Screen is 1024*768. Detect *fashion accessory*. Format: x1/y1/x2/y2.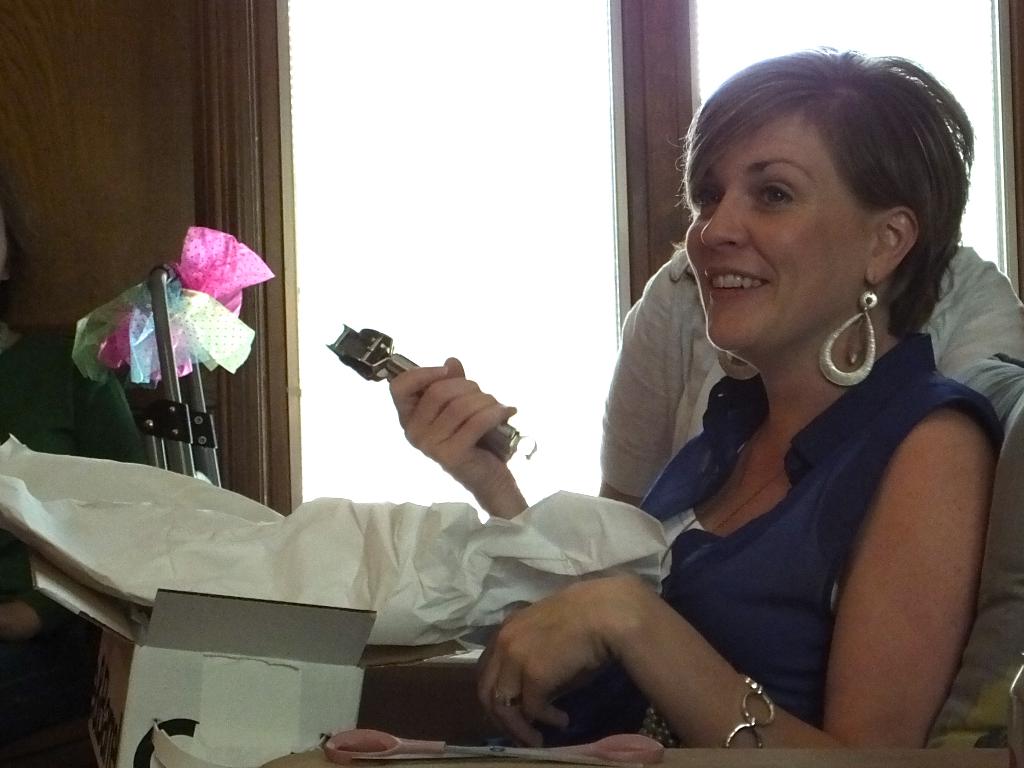
714/348/762/381.
